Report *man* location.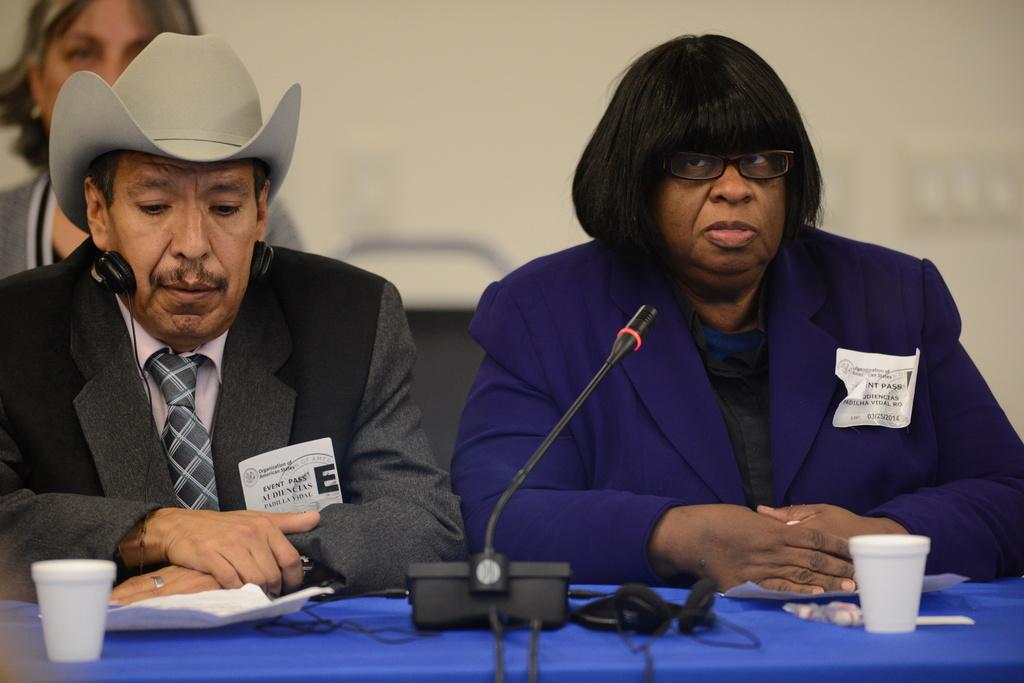
Report: detection(0, 70, 465, 629).
